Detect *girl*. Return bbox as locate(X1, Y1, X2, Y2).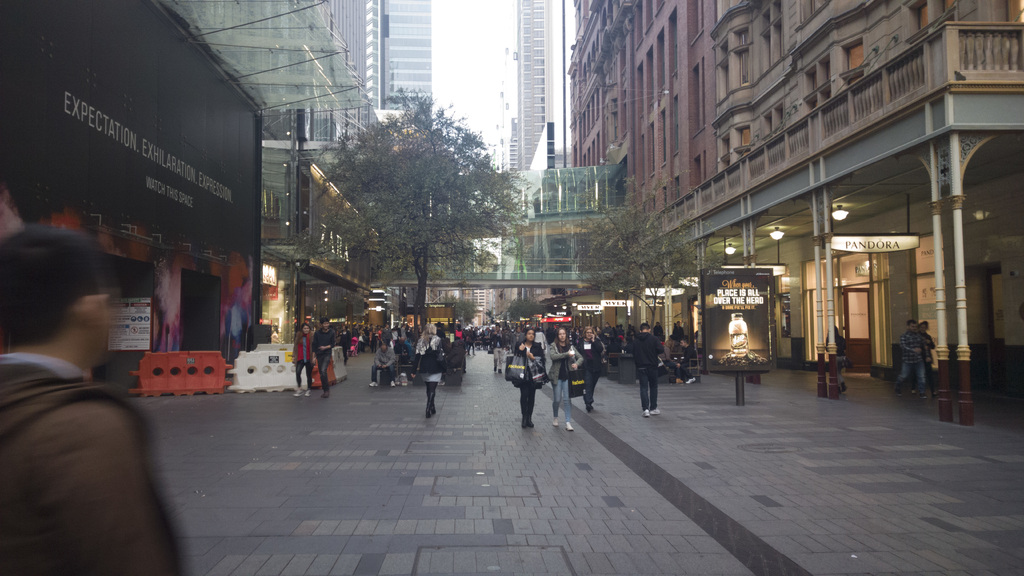
locate(515, 324, 547, 427).
